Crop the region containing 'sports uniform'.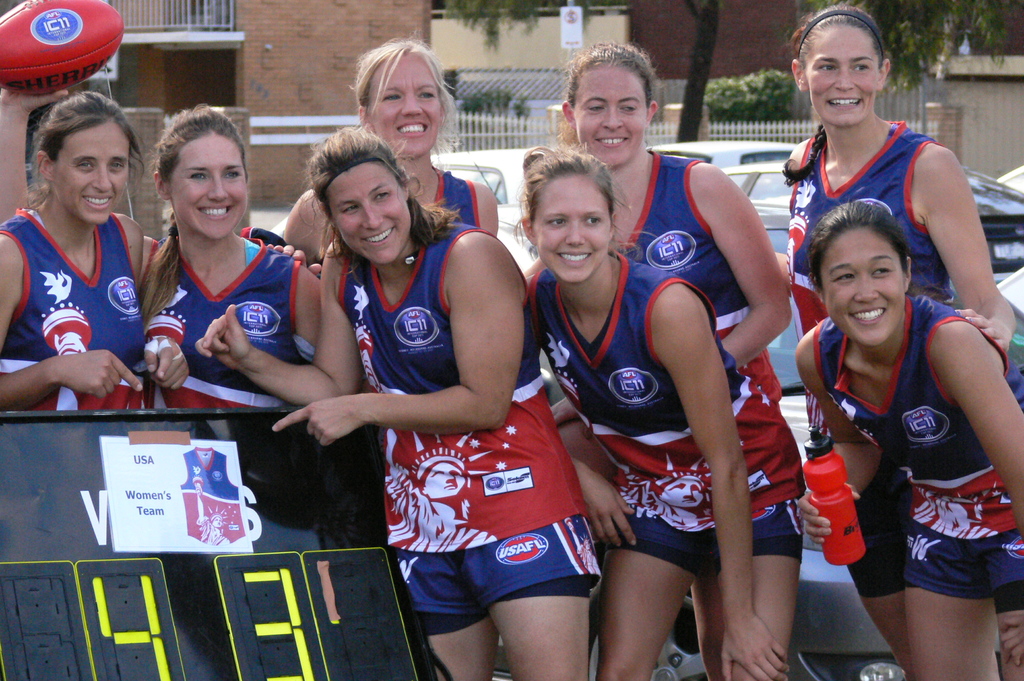
Crop region: bbox=(620, 137, 809, 556).
